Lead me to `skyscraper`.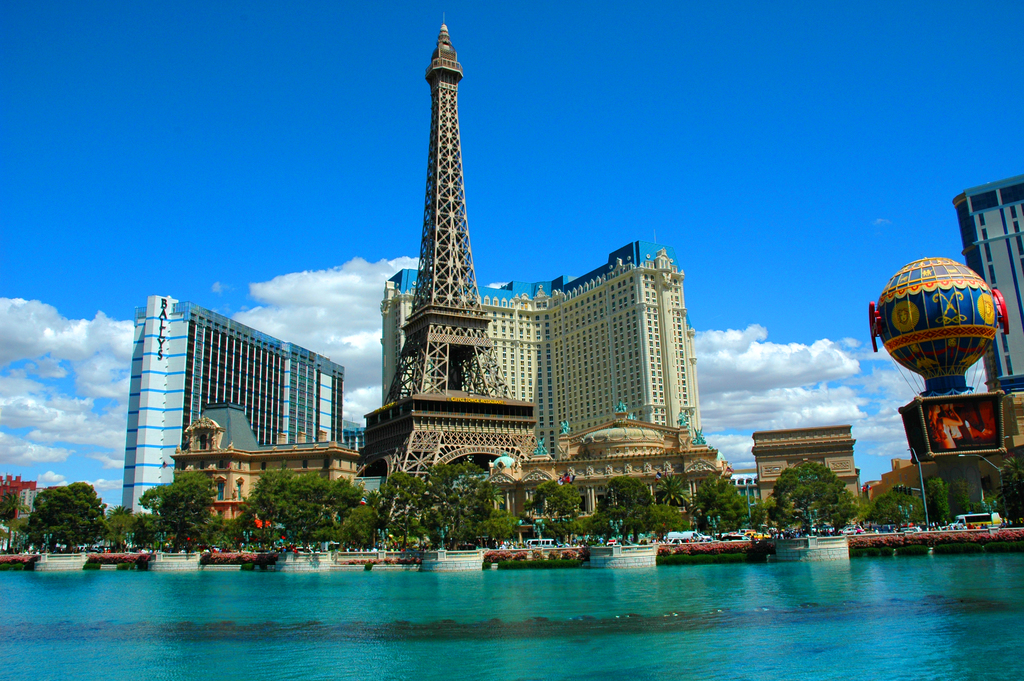
Lead to bbox=[124, 297, 348, 492].
